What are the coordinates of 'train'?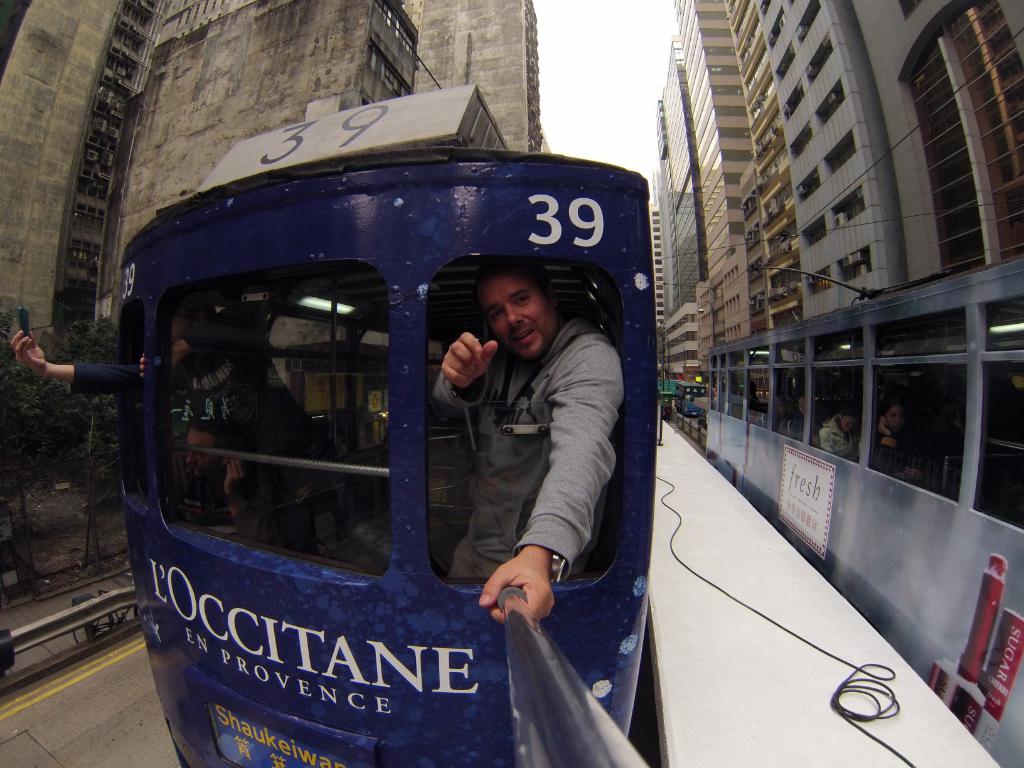
{"x1": 115, "y1": 83, "x2": 646, "y2": 767}.
